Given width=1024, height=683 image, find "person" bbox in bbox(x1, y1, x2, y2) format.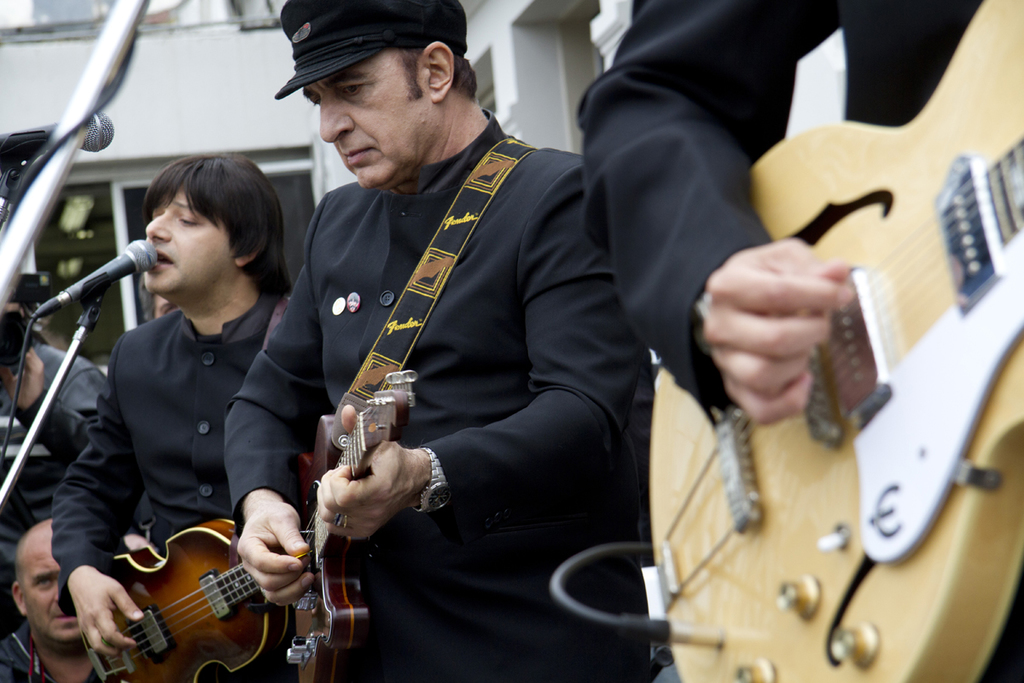
bbox(0, 511, 115, 682).
